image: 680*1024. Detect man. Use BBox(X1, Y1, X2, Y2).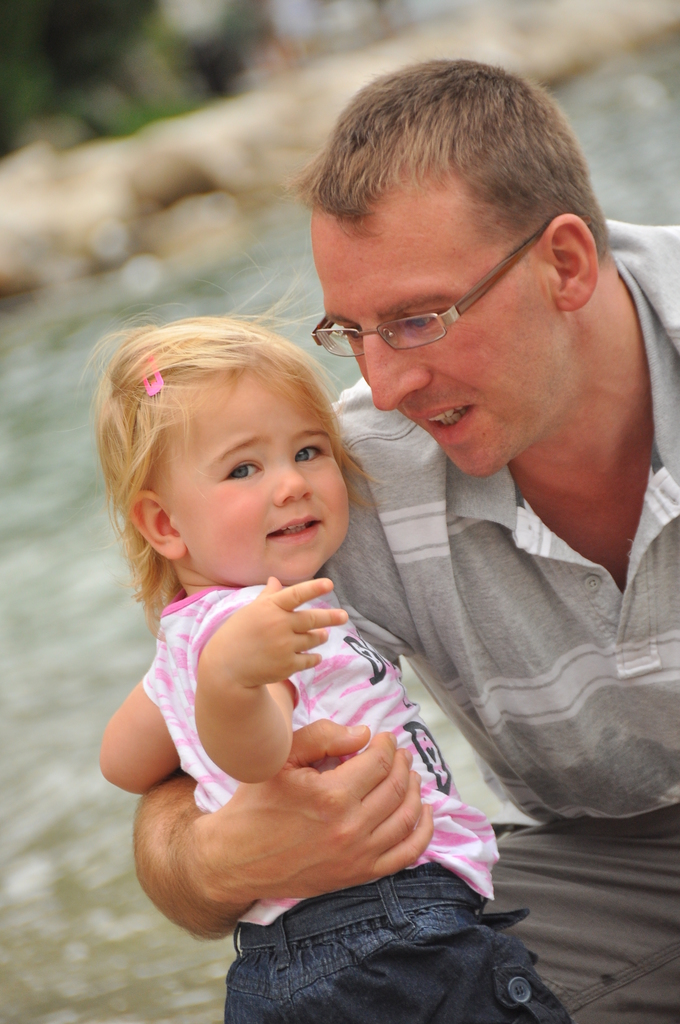
BBox(141, 153, 616, 956).
